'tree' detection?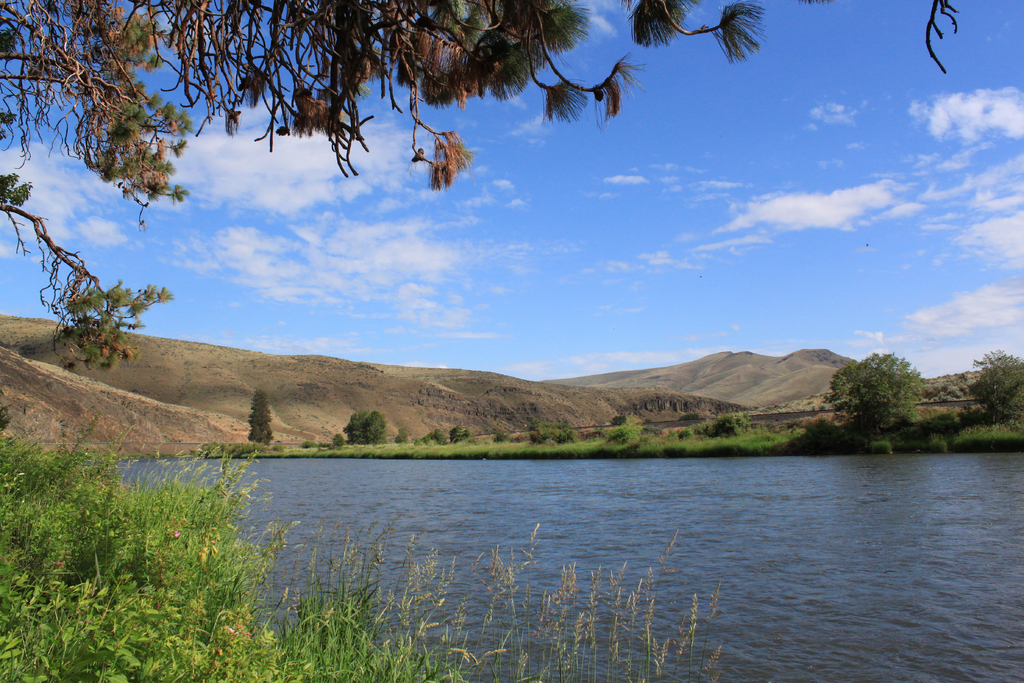
bbox=[328, 431, 346, 444]
